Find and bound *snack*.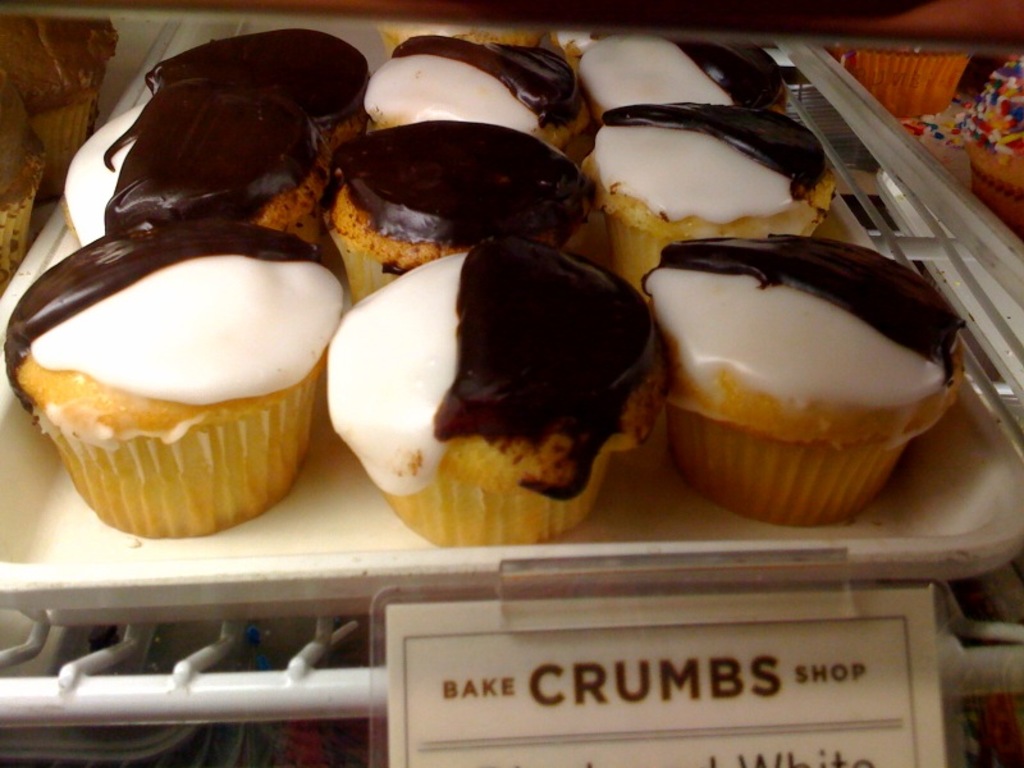
Bound: BBox(330, 119, 596, 301).
